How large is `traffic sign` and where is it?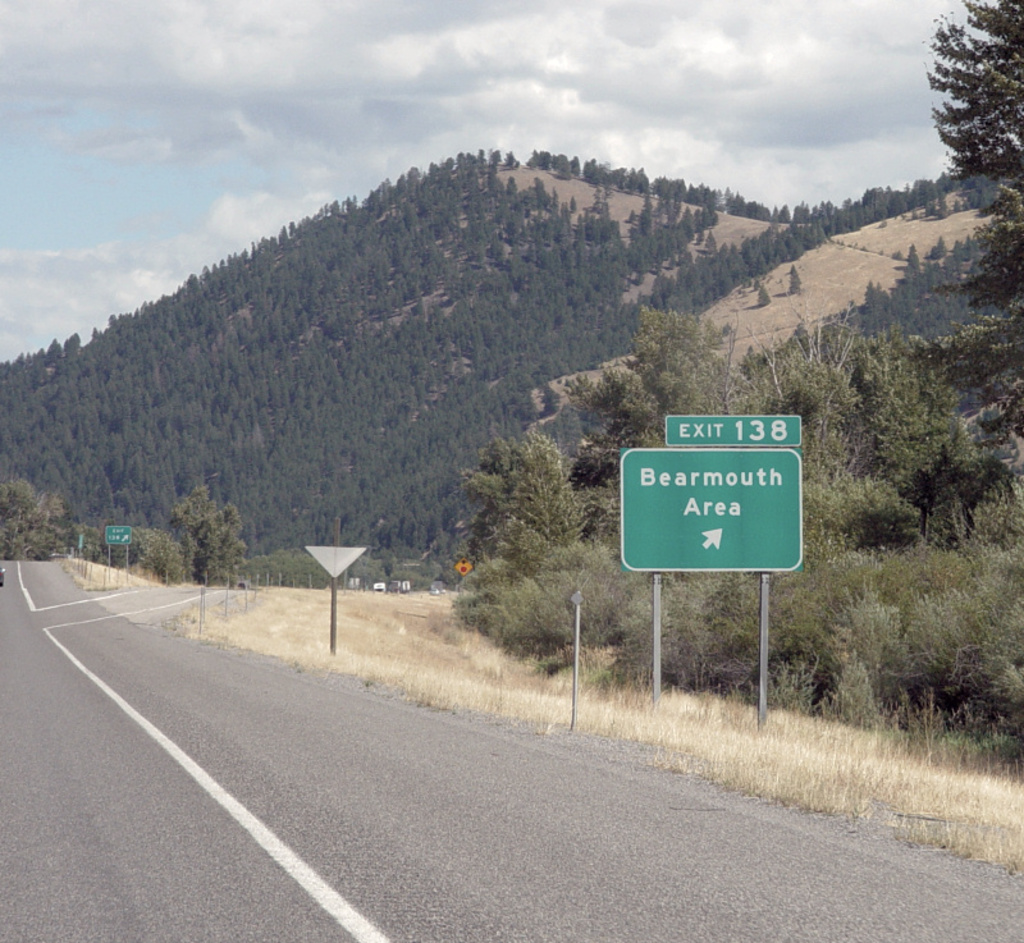
Bounding box: x1=614, y1=447, x2=805, y2=577.
